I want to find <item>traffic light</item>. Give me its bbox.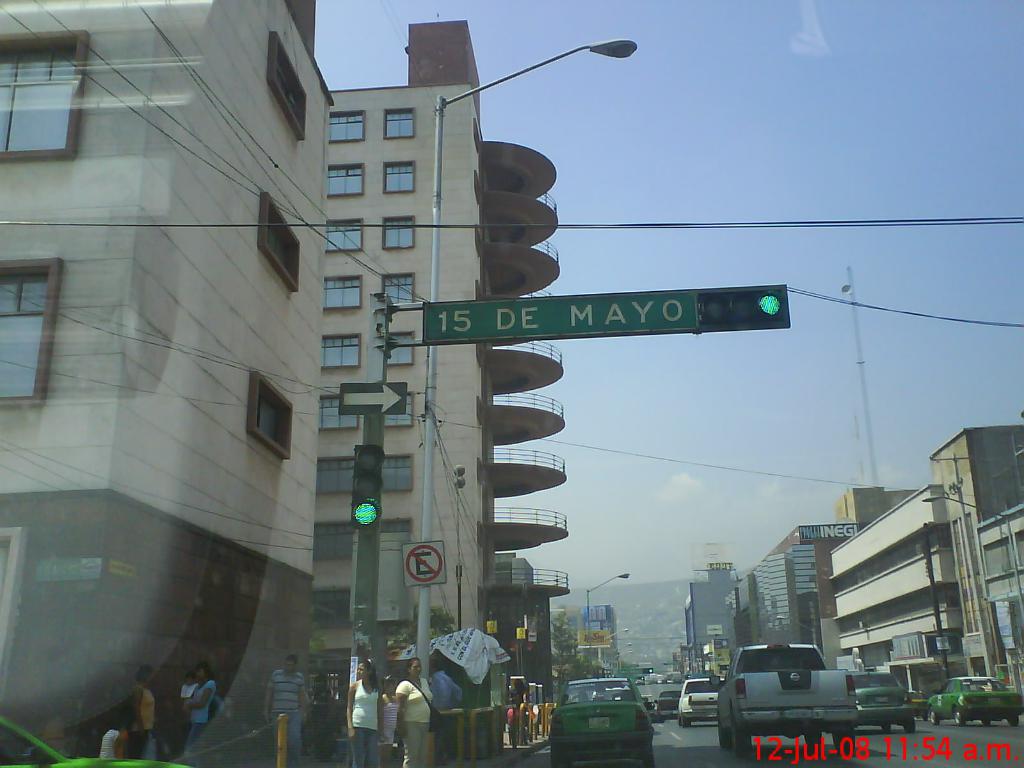
698 289 787 325.
